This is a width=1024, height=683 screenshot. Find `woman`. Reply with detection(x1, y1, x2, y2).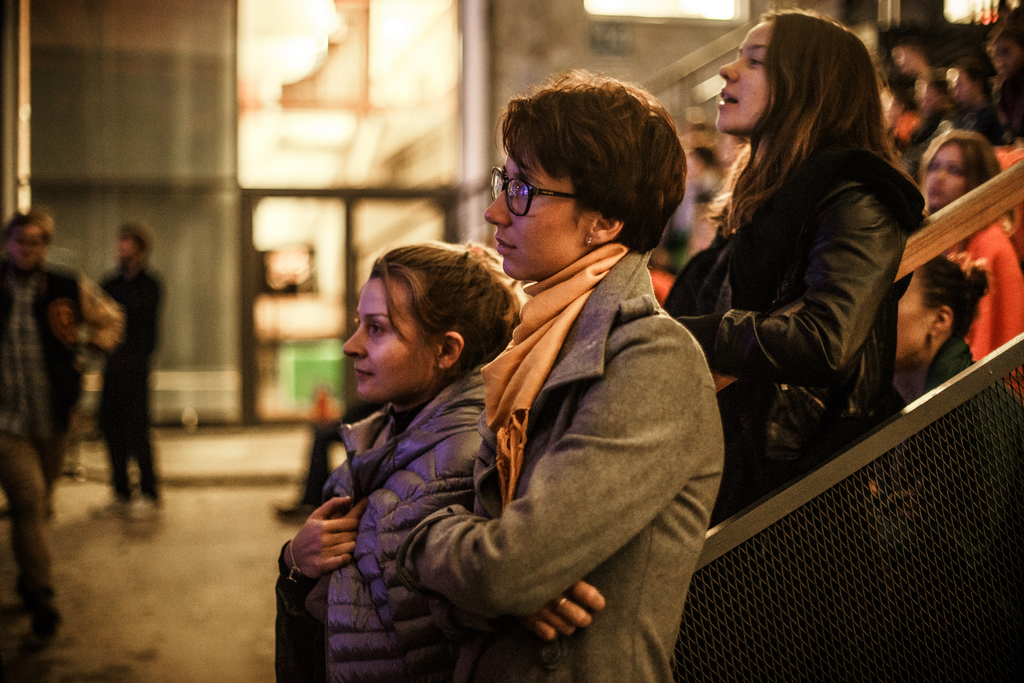
detection(272, 244, 522, 682).
